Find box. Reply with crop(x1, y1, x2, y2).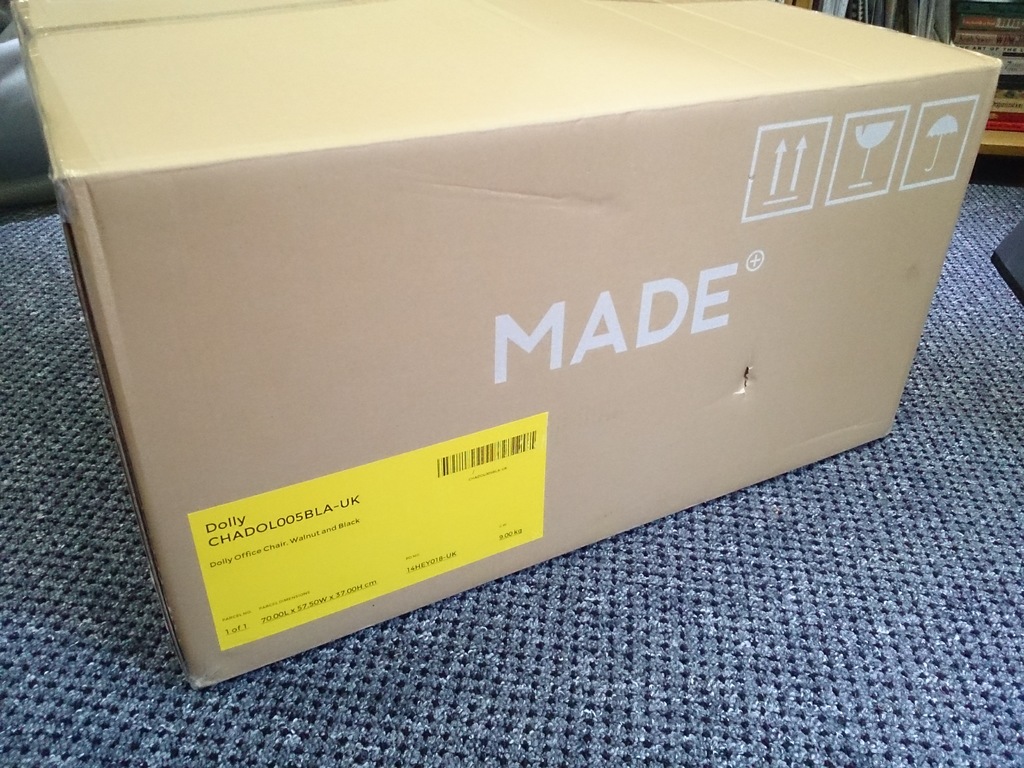
crop(5, 0, 998, 692).
